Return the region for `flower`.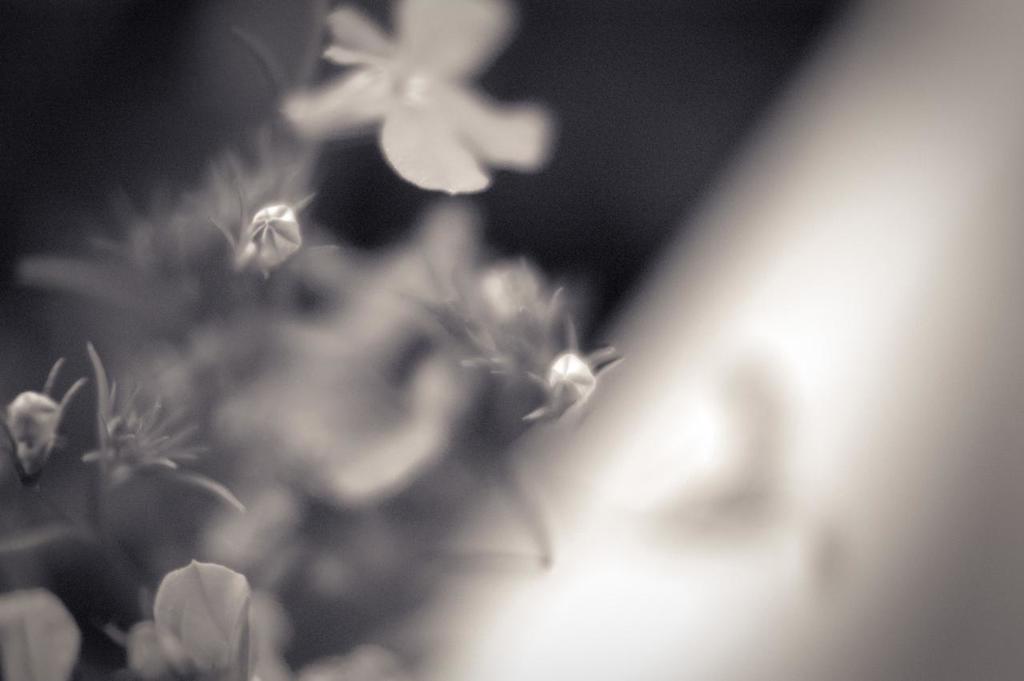
[264,0,582,198].
